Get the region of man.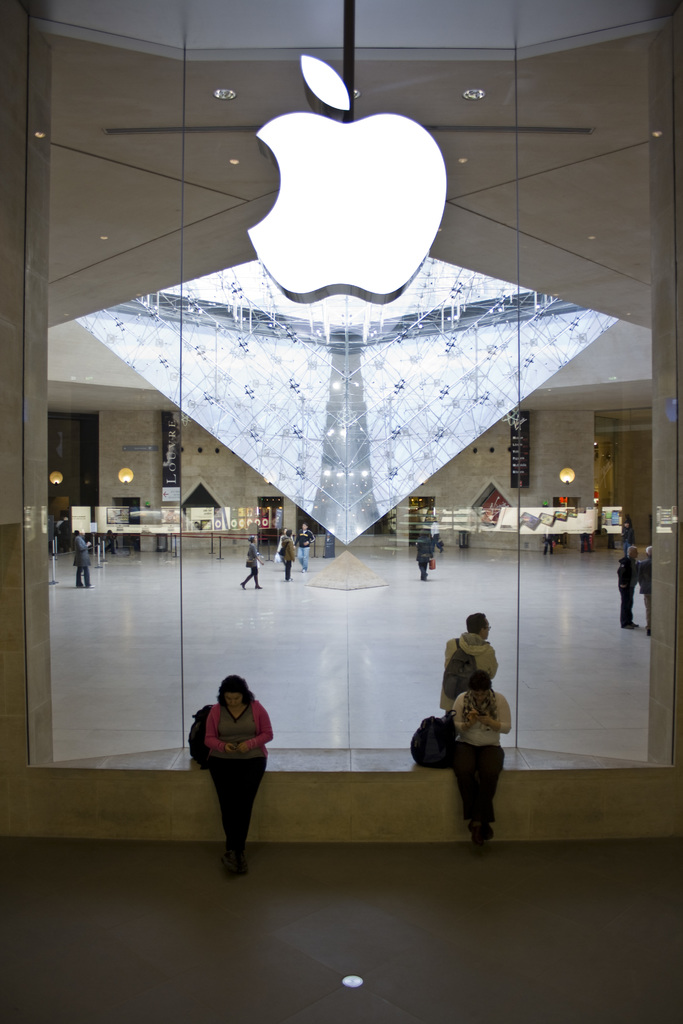
Rect(639, 547, 651, 630).
